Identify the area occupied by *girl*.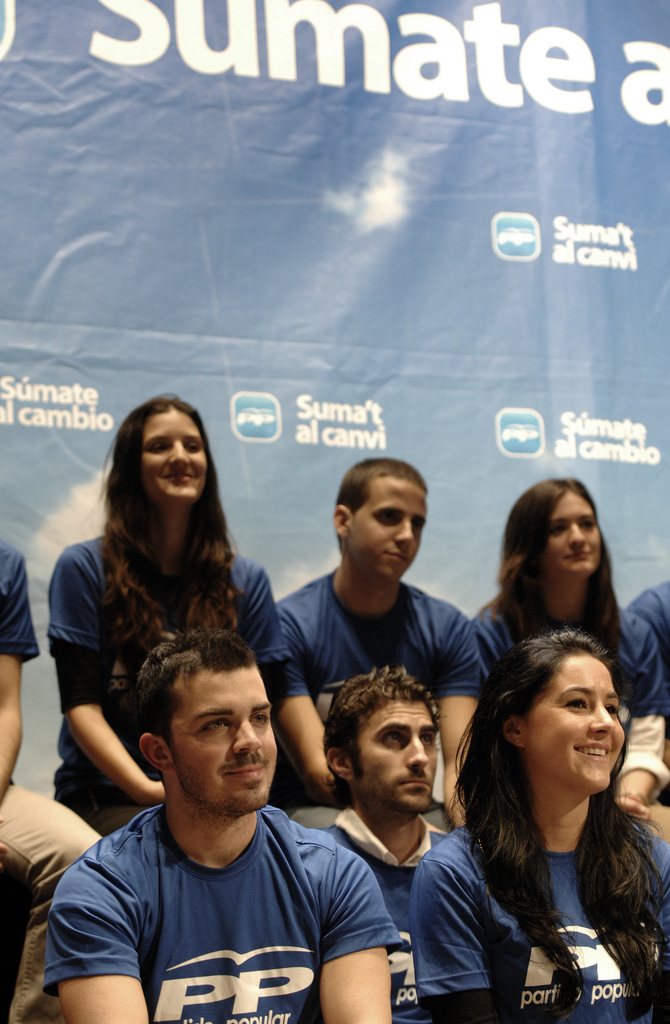
Area: bbox(437, 474, 669, 837).
